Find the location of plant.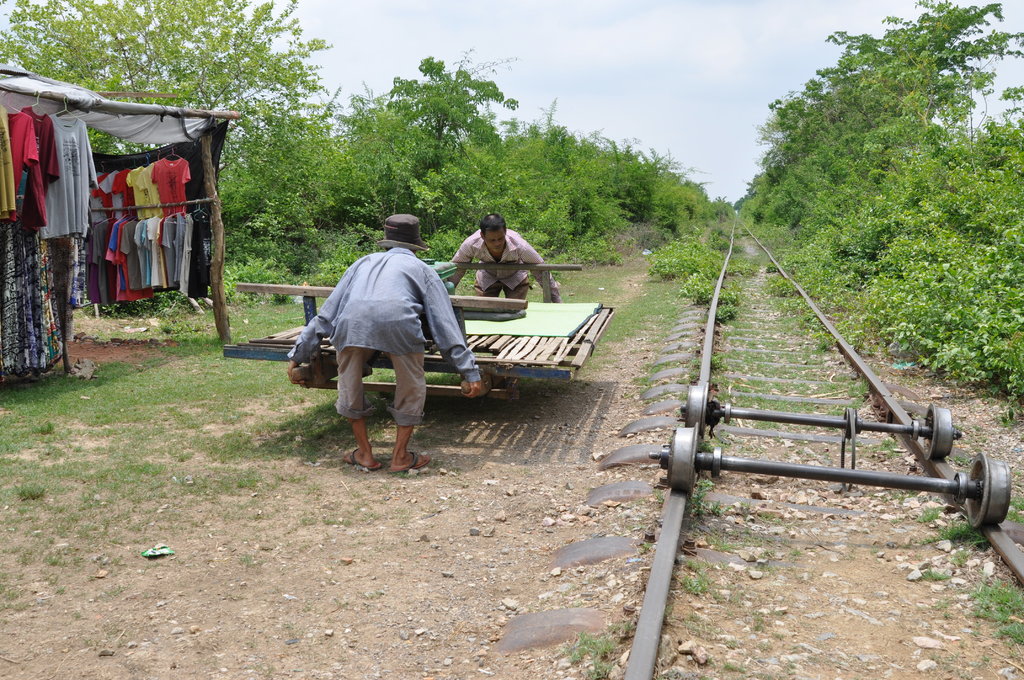
Location: 0/200/729/679.
